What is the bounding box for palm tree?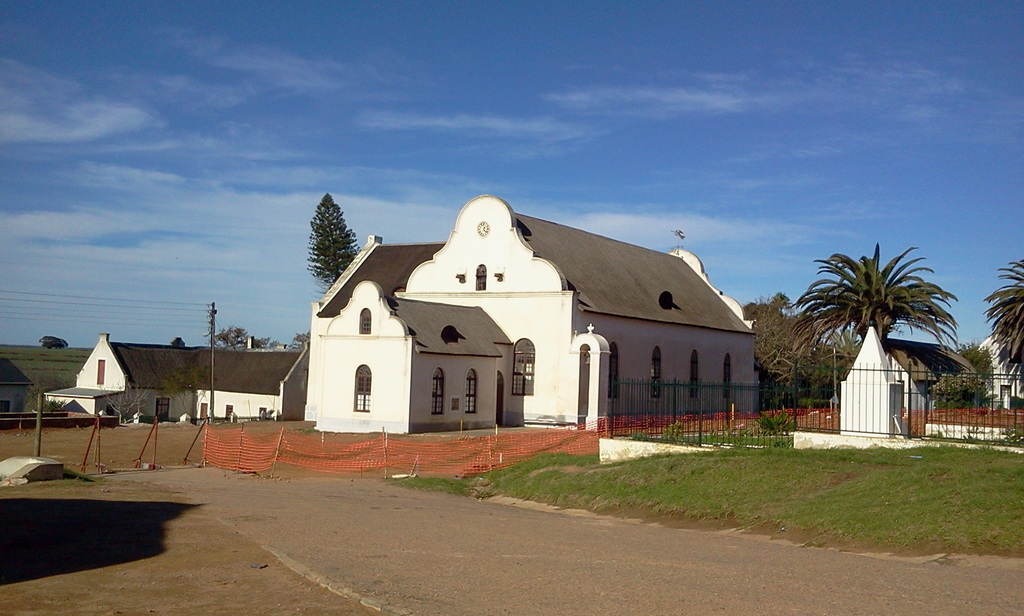
<bbox>804, 253, 951, 403</bbox>.
